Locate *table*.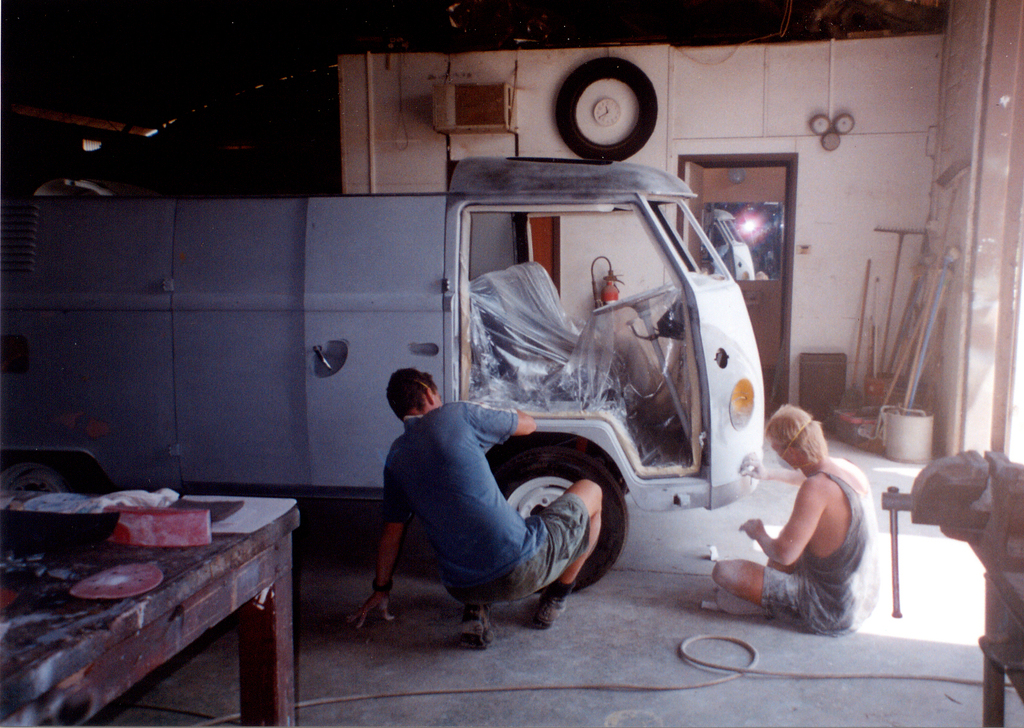
Bounding box: (left=9, top=476, right=318, bottom=727).
